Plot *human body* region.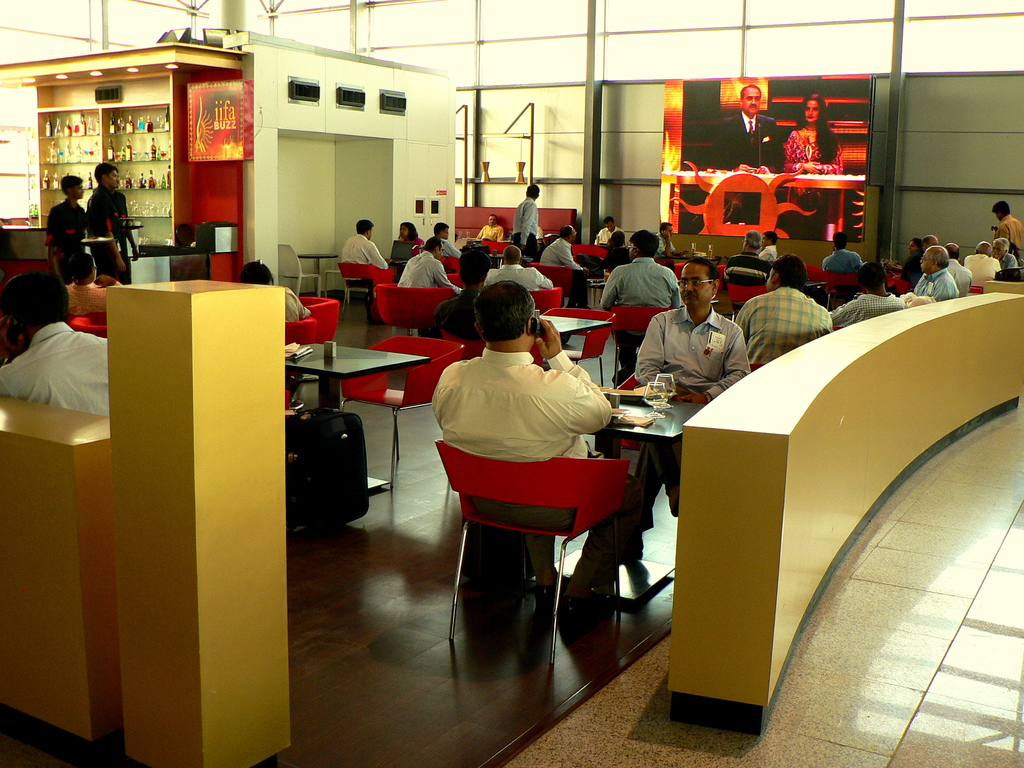
Plotted at [62, 250, 118, 317].
